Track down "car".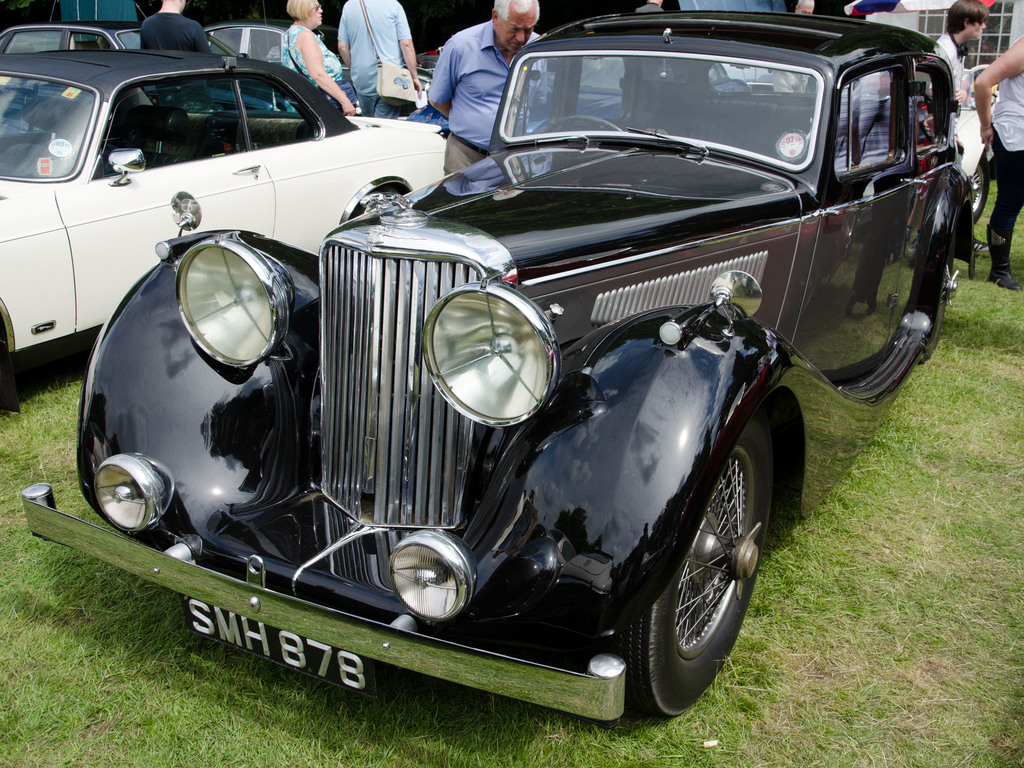
Tracked to [x1=65, y1=35, x2=960, y2=731].
